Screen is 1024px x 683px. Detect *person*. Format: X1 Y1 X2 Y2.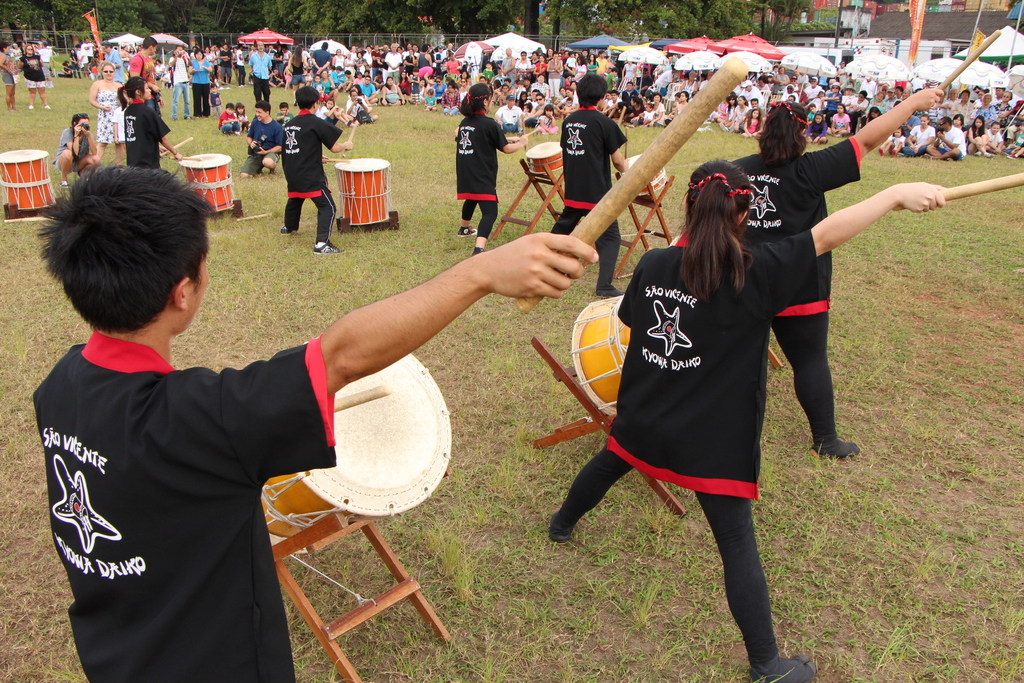
18 44 51 110.
